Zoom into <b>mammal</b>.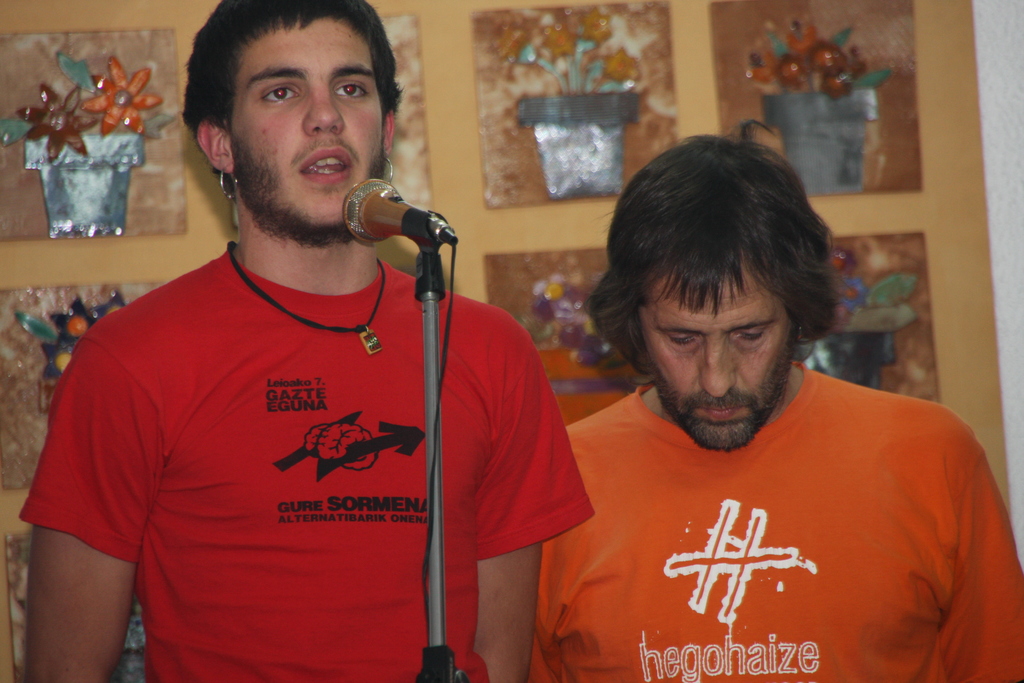
Zoom target: box(488, 156, 1004, 678).
